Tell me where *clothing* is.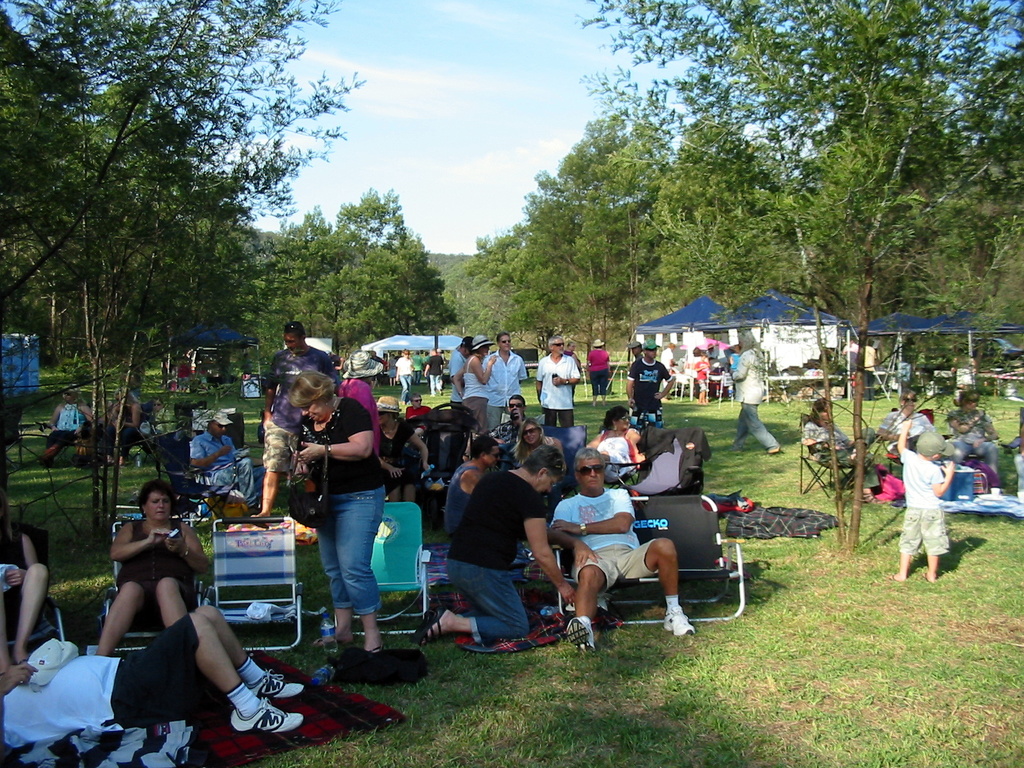
*clothing* is at region(628, 358, 677, 419).
